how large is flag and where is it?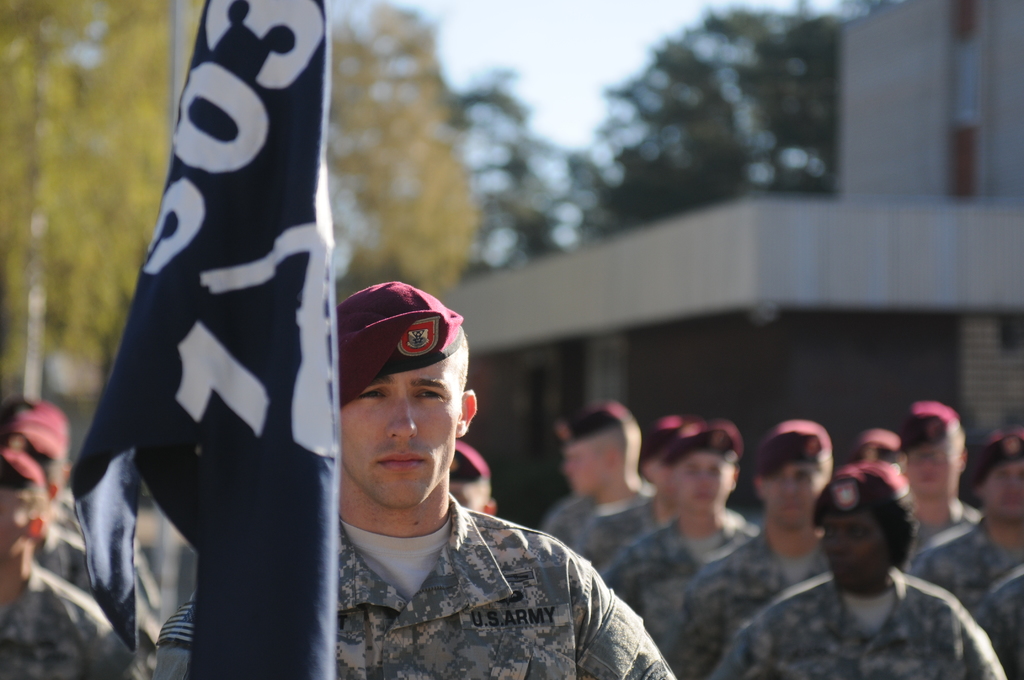
Bounding box: Rect(65, 0, 333, 679).
